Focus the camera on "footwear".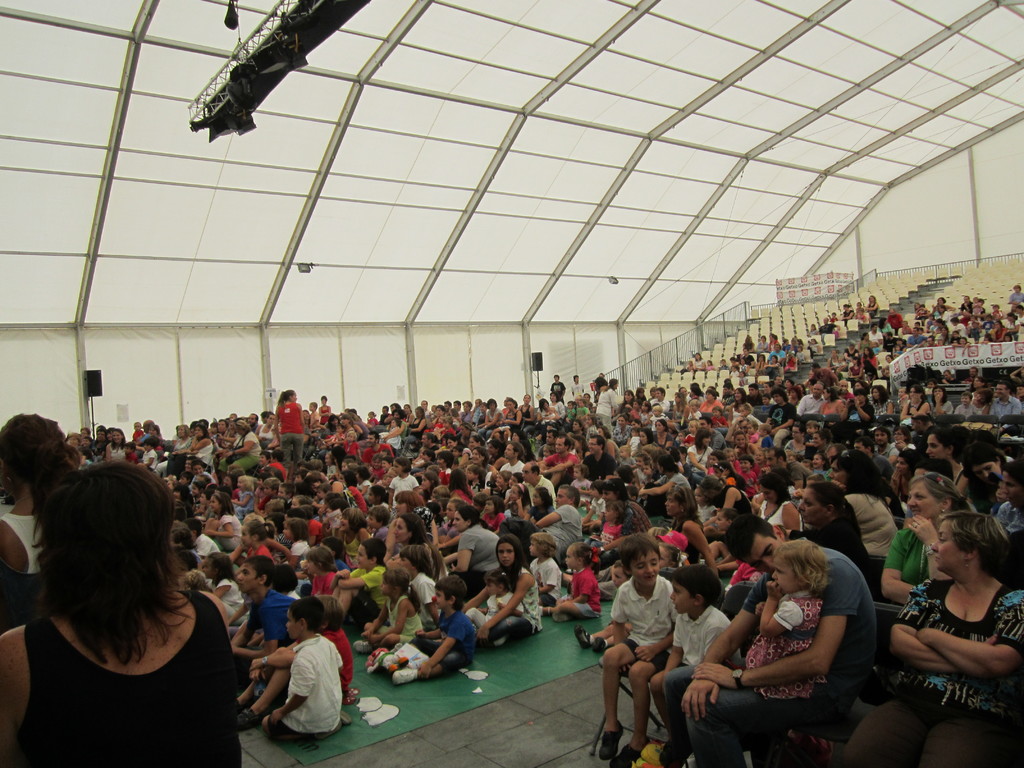
Focus region: [x1=552, y1=612, x2=568, y2=621].
